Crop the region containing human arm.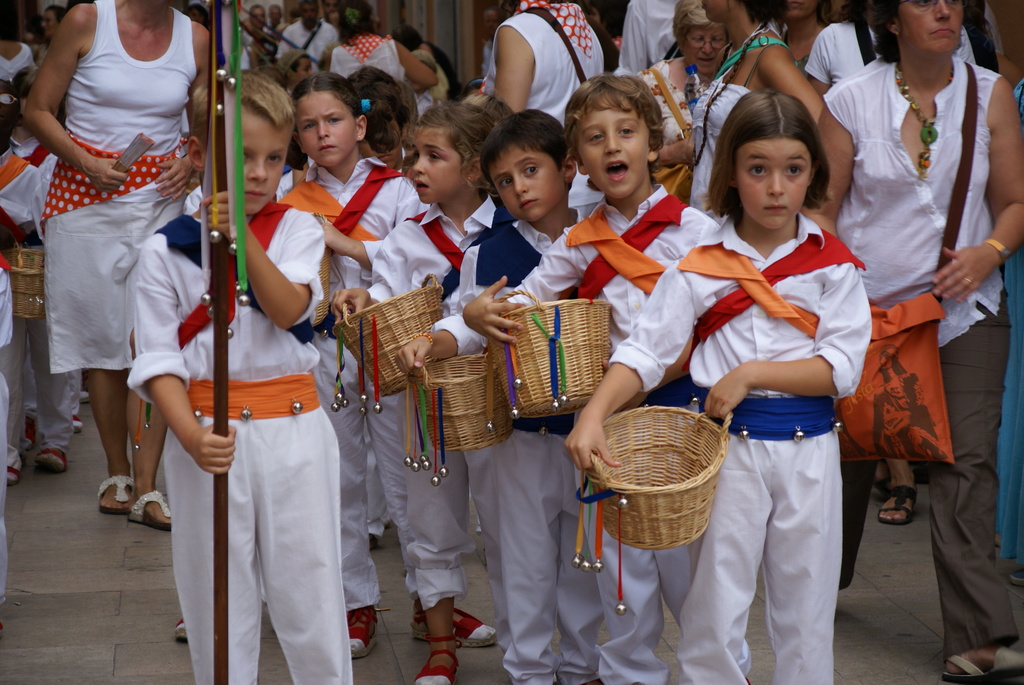
Crop region: 388/31/444/93.
